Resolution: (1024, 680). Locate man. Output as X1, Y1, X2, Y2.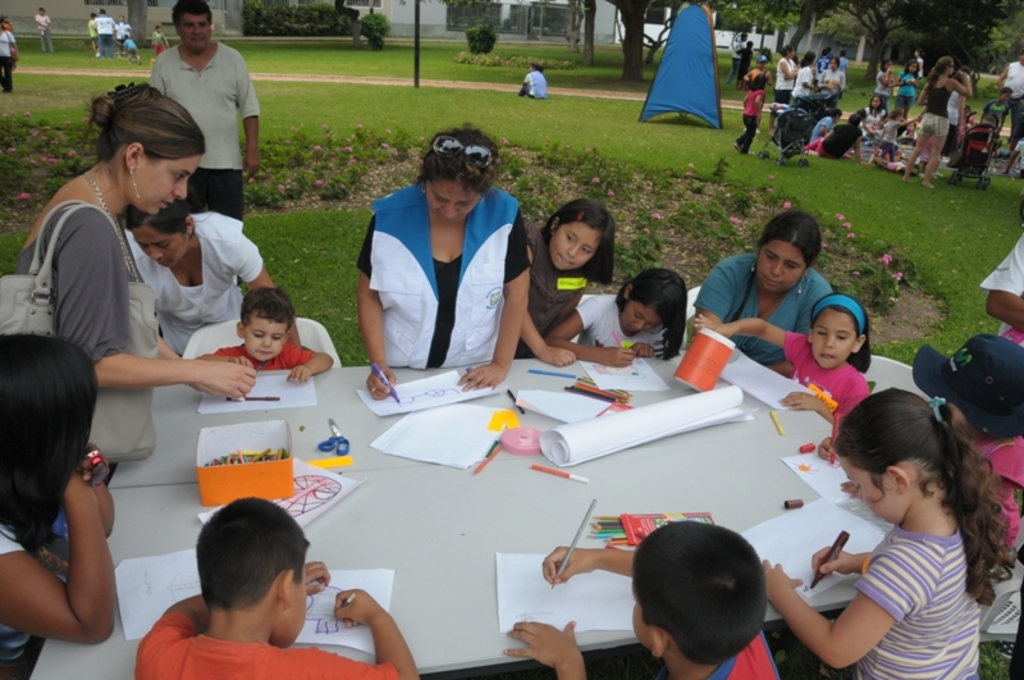
997, 54, 1023, 146.
